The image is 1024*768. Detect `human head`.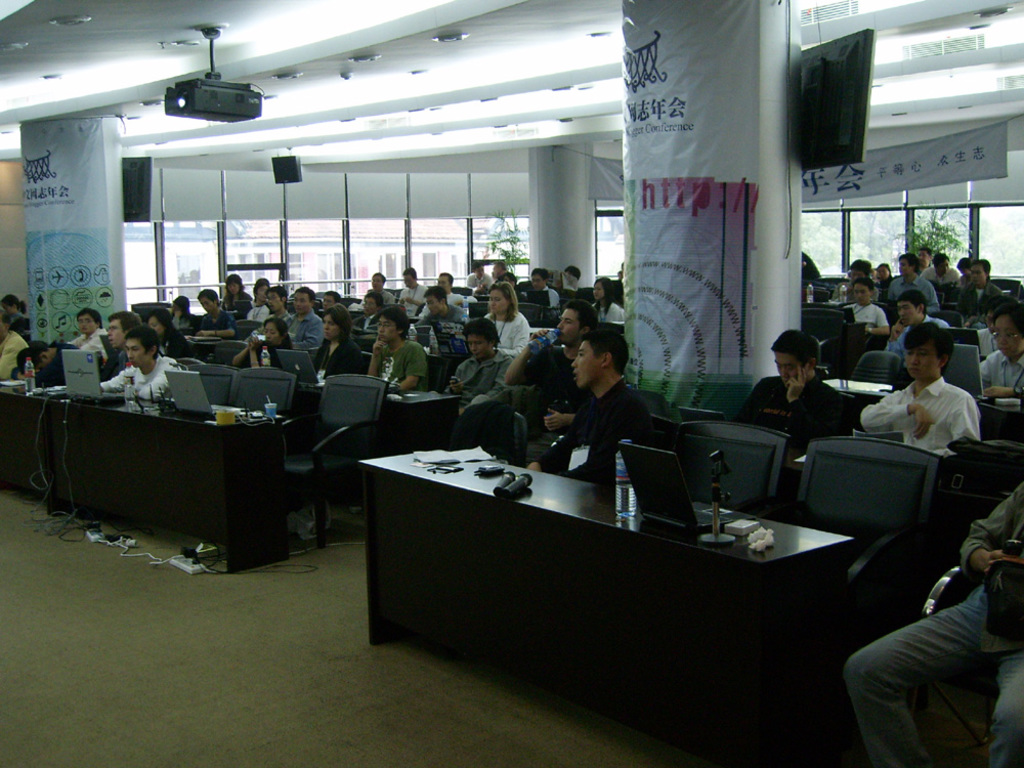
Detection: bbox(870, 265, 879, 276).
